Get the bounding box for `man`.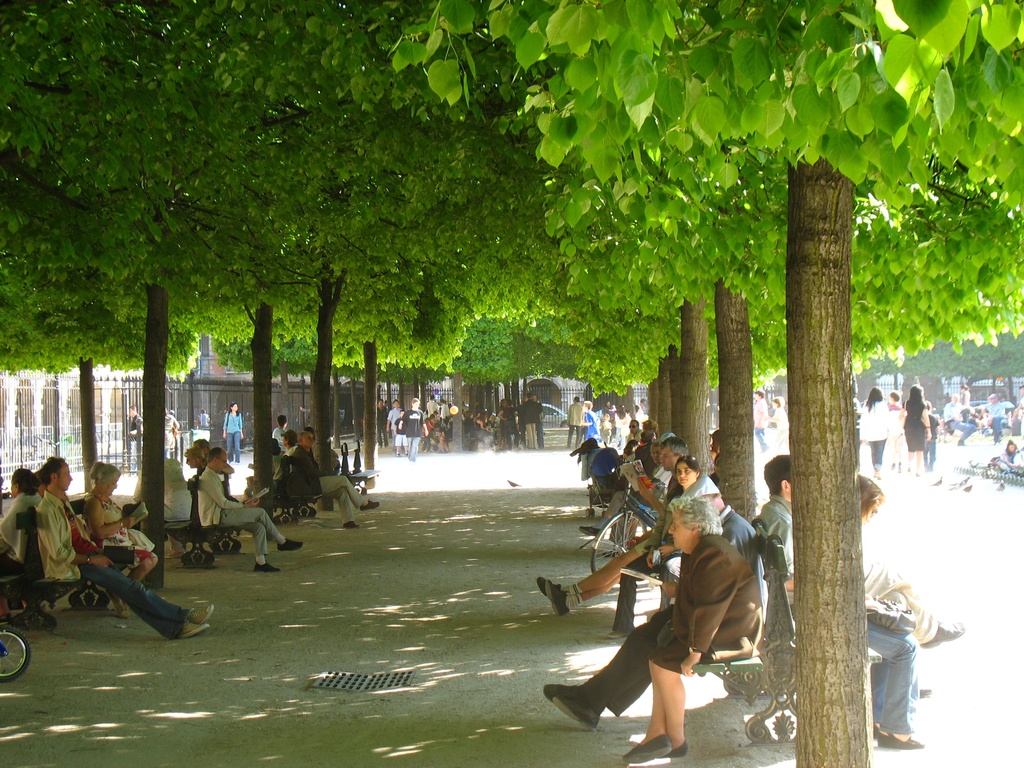
292:428:381:529.
